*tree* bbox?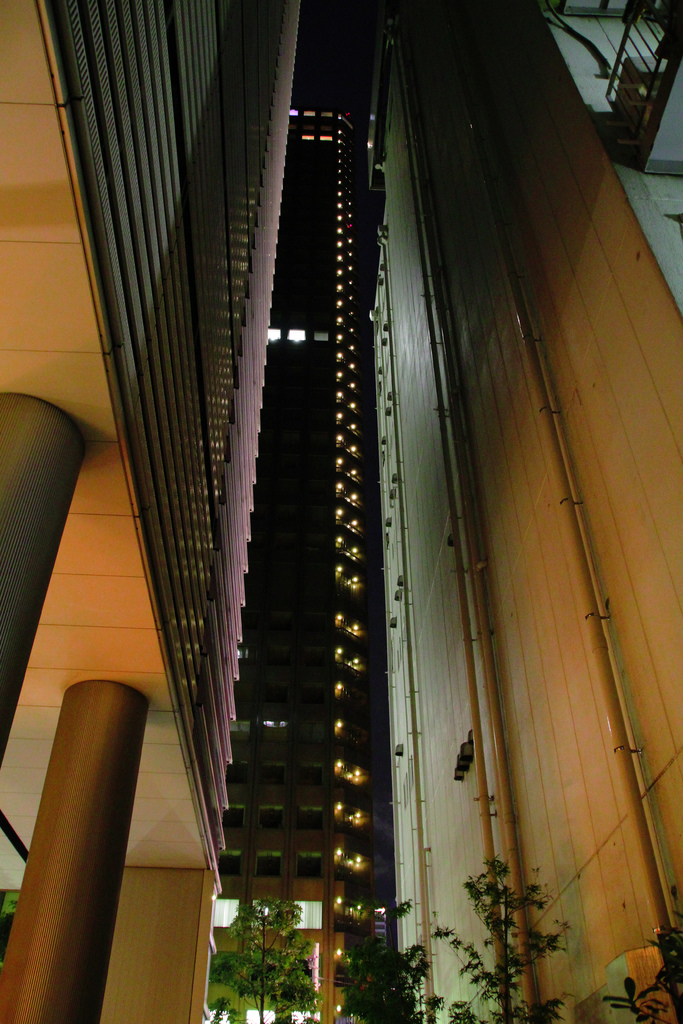
rect(317, 903, 427, 1023)
